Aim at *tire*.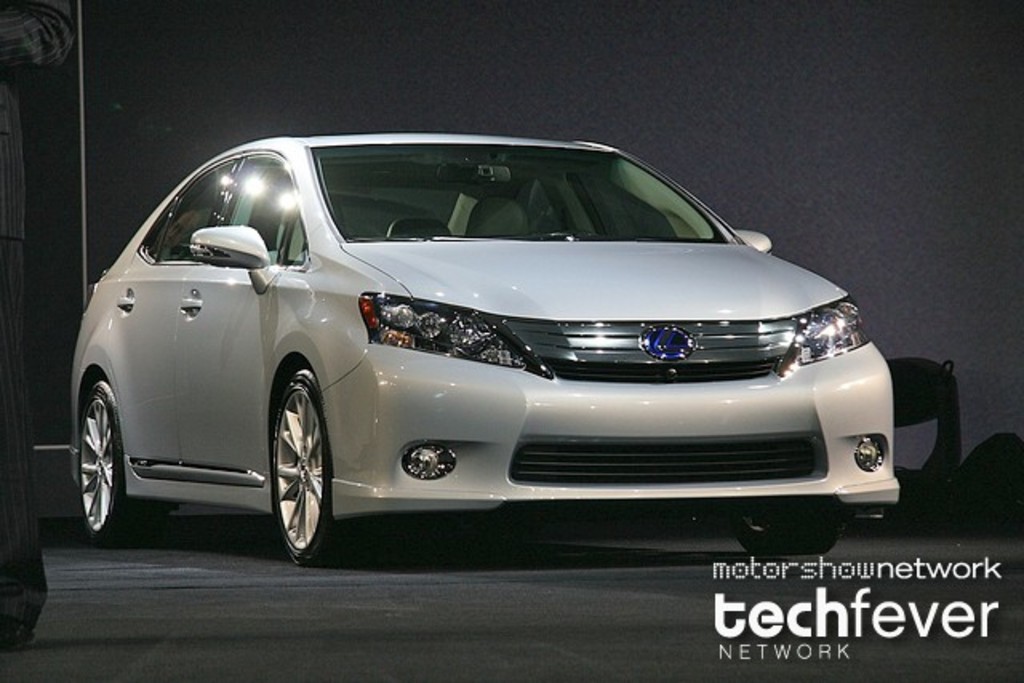
Aimed at pyautogui.locateOnScreen(267, 371, 342, 560).
